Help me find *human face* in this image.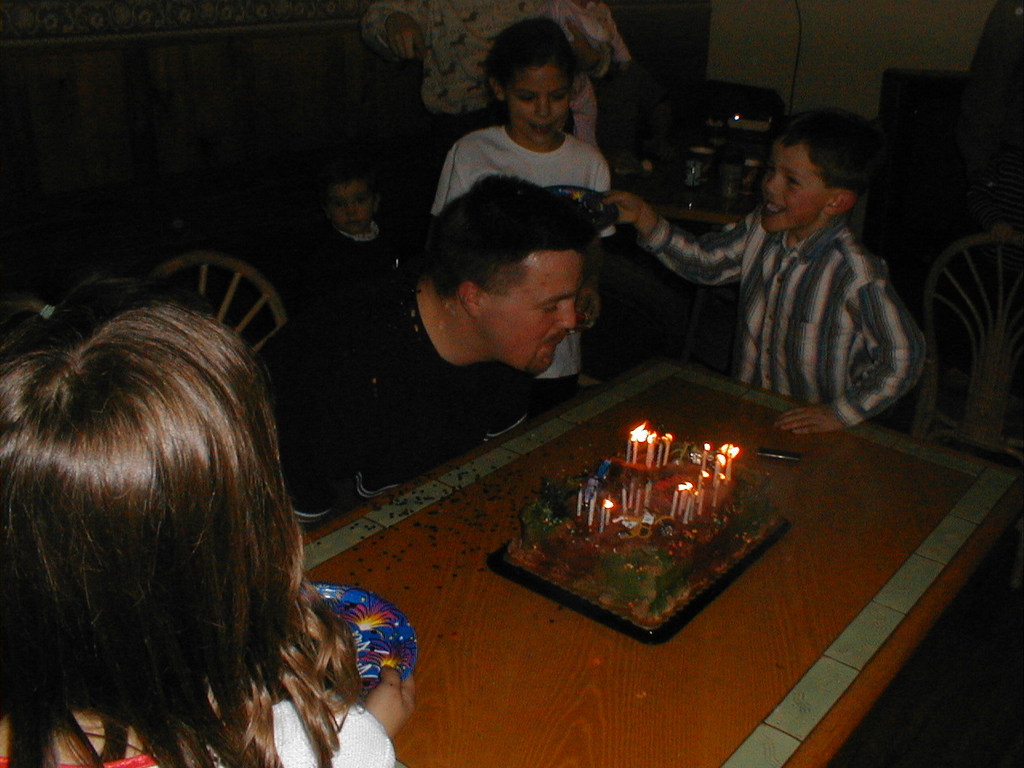
Found it: [329, 183, 373, 232].
